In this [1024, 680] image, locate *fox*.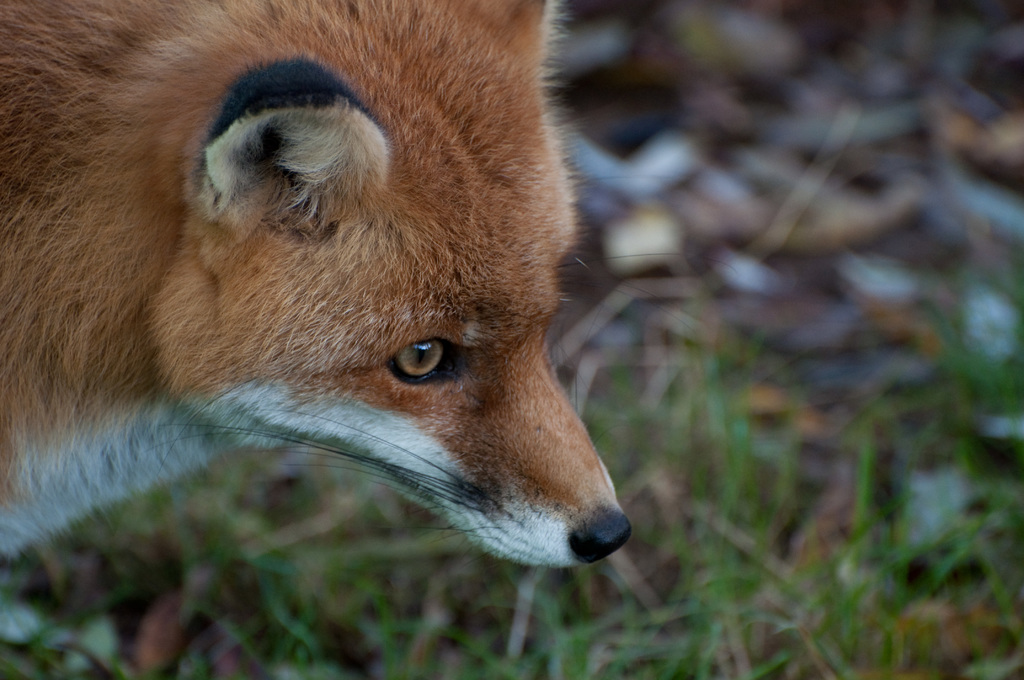
Bounding box: Rect(0, 0, 740, 570).
